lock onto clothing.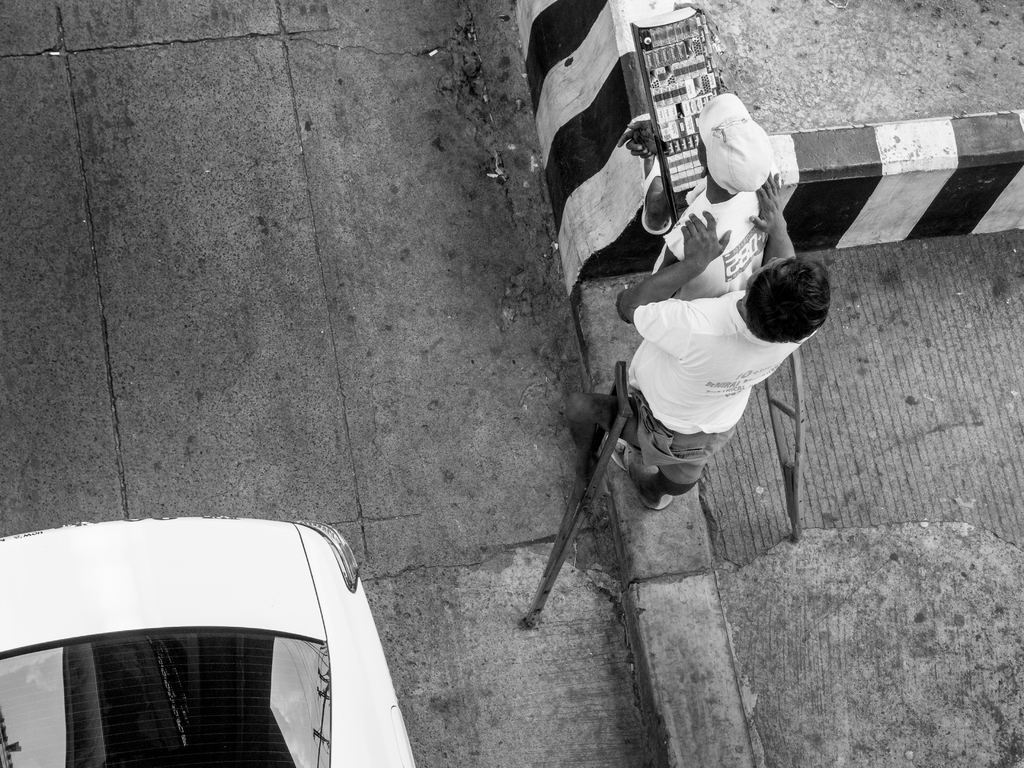
Locked: 627 285 815 479.
